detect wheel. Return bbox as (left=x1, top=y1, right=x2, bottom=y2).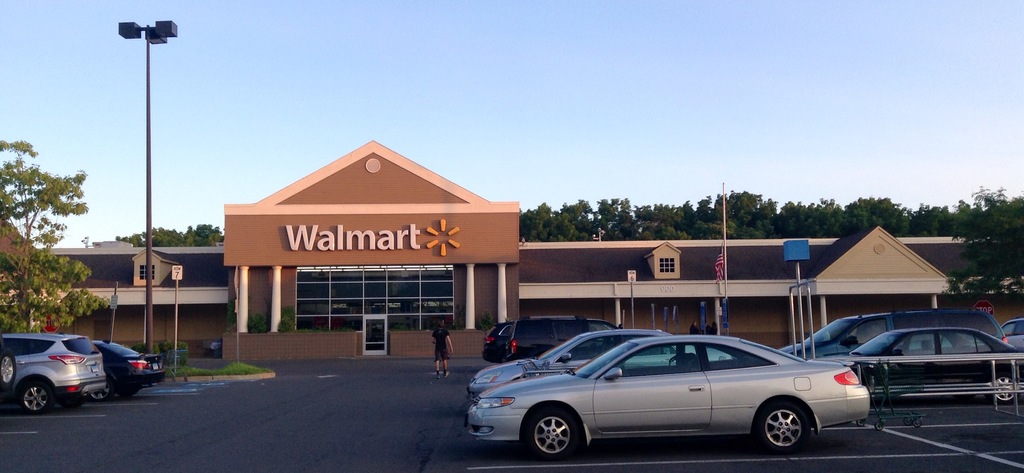
(left=989, top=375, right=1015, bottom=401).
